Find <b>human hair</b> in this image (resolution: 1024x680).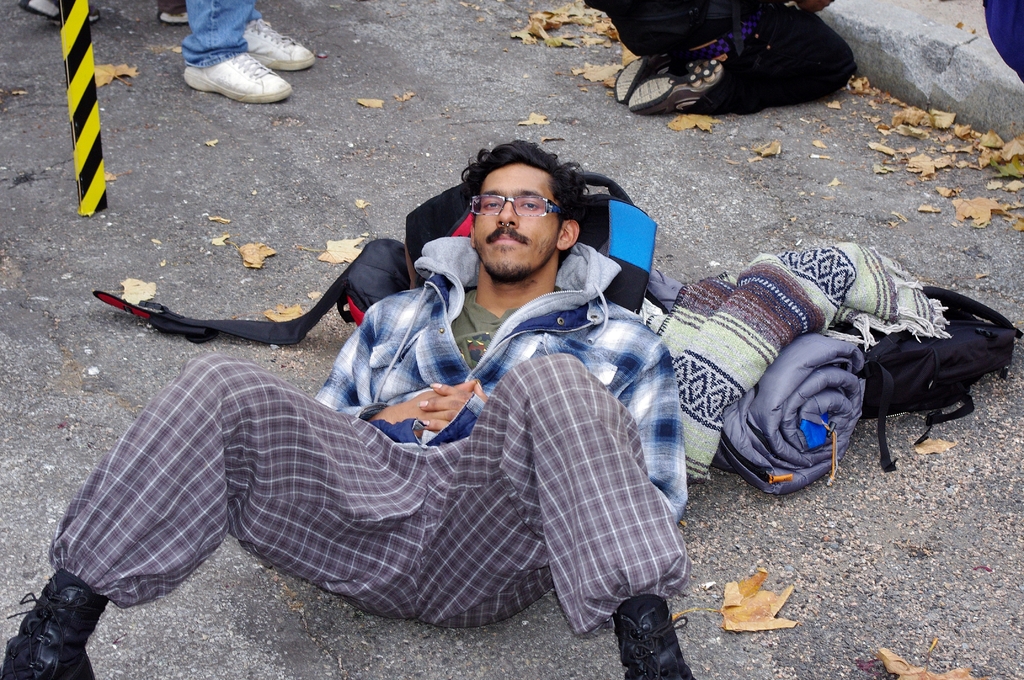
{"x1": 467, "y1": 156, "x2": 580, "y2": 243}.
